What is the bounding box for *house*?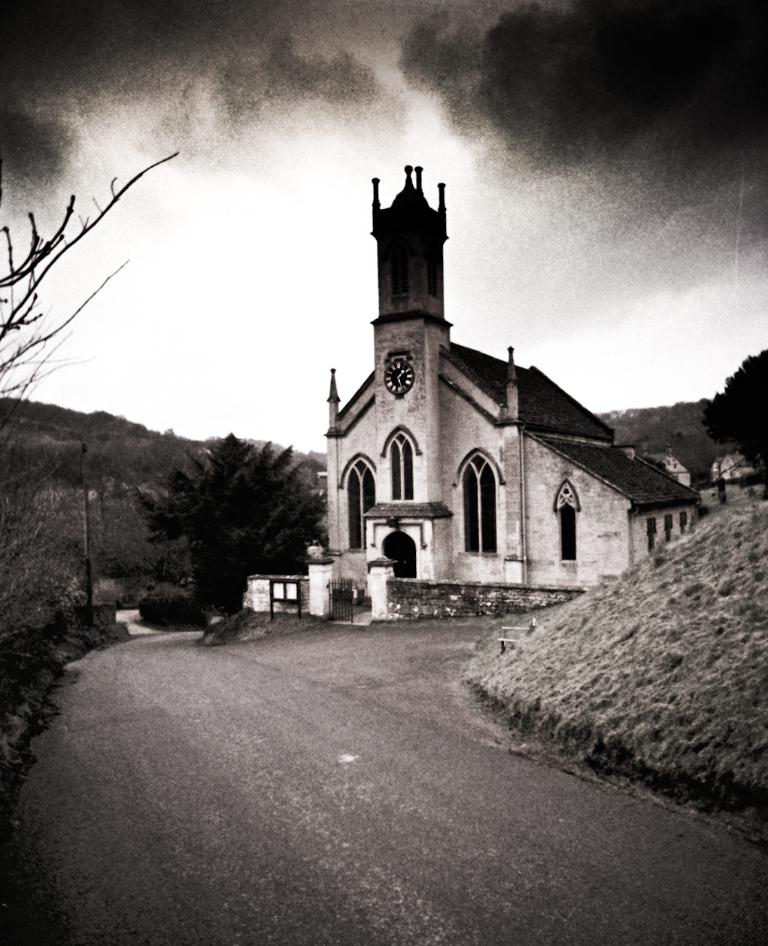
crop(712, 447, 756, 486).
